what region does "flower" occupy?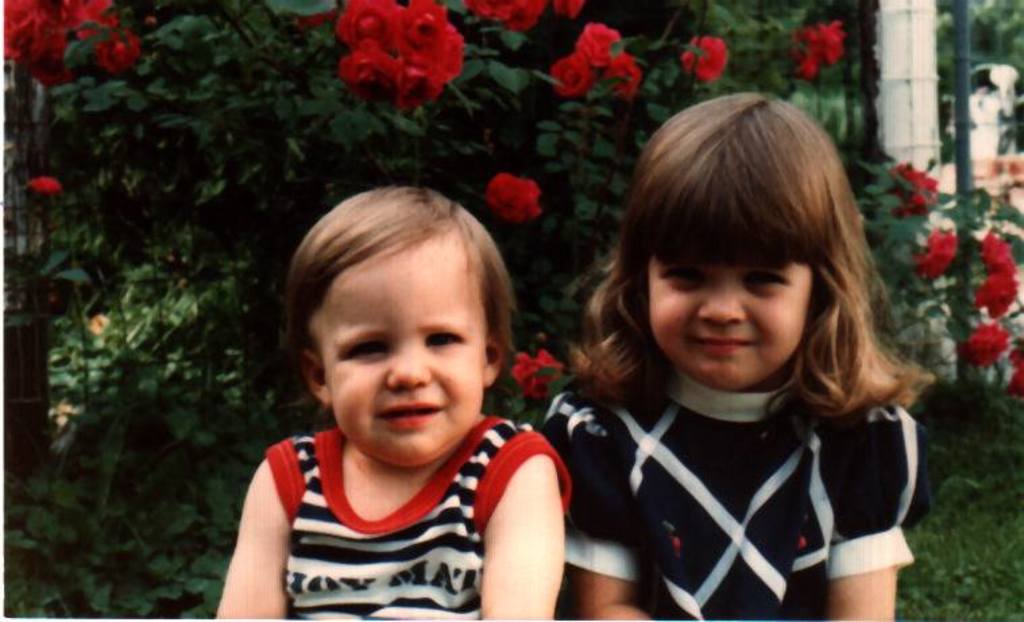
(676, 31, 730, 82).
